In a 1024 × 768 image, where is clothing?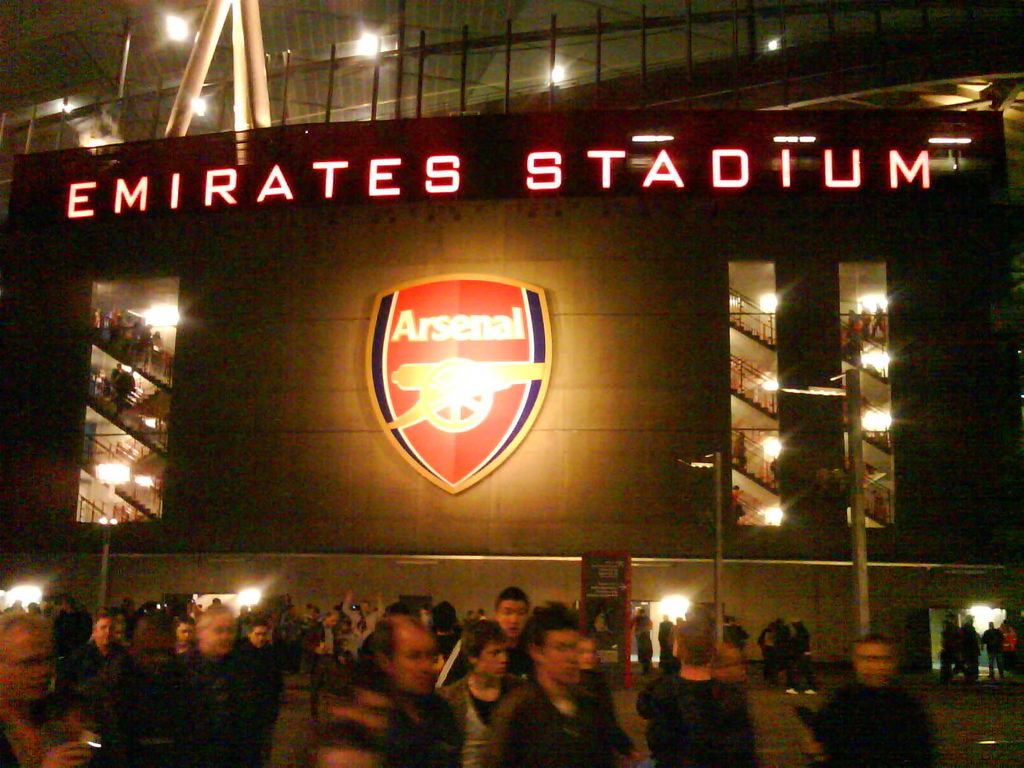
[x1=872, y1=314, x2=883, y2=331].
